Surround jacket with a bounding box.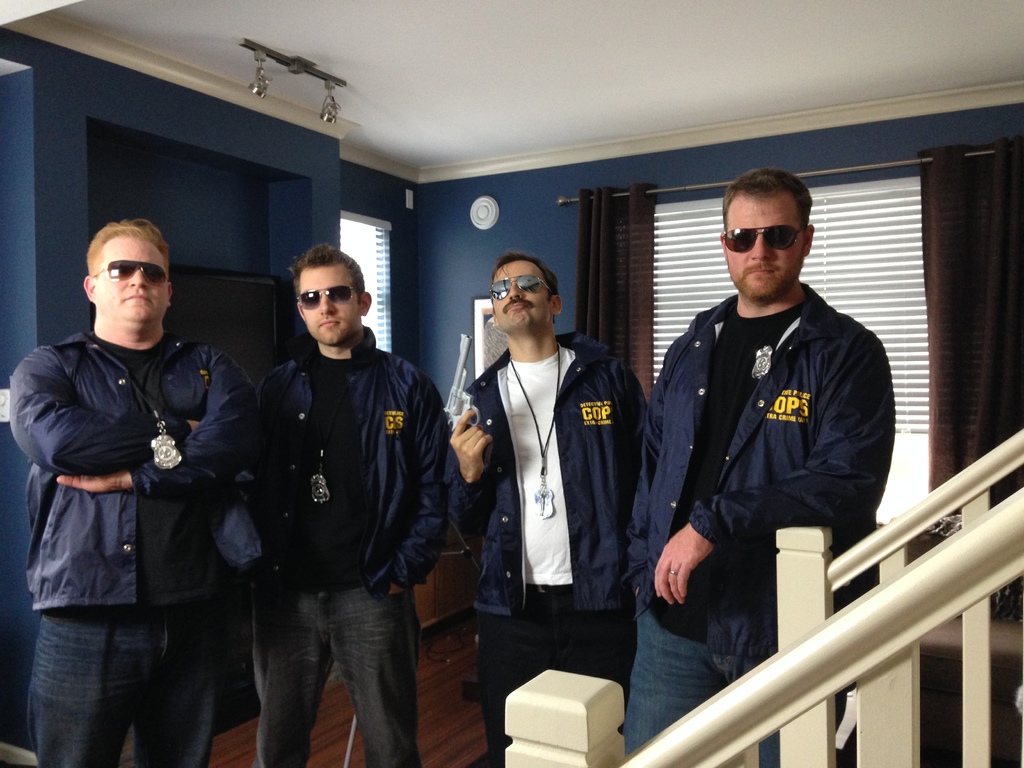
region(9, 326, 255, 619).
